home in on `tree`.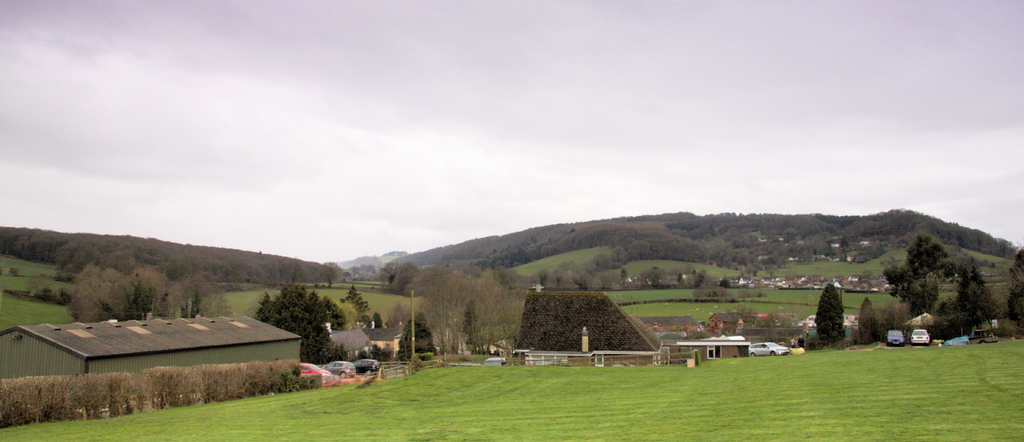
Homed in at {"x1": 810, "y1": 284, "x2": 845, "y2": 348}.
